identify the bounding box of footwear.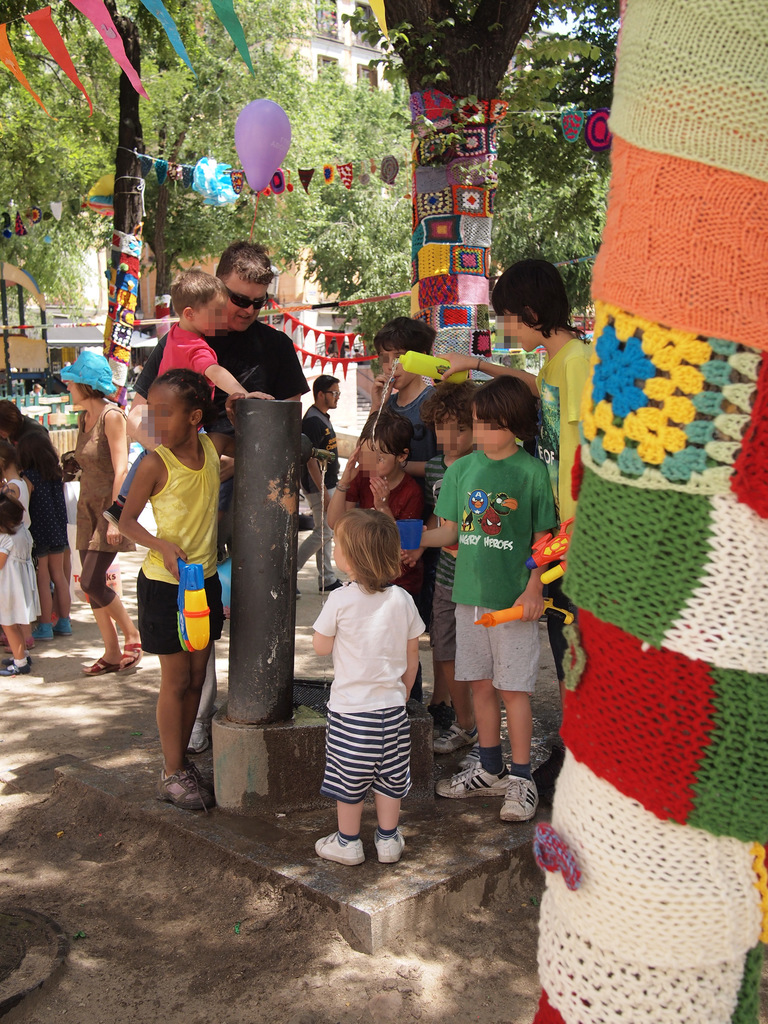
[367, 829, 405, 858].
